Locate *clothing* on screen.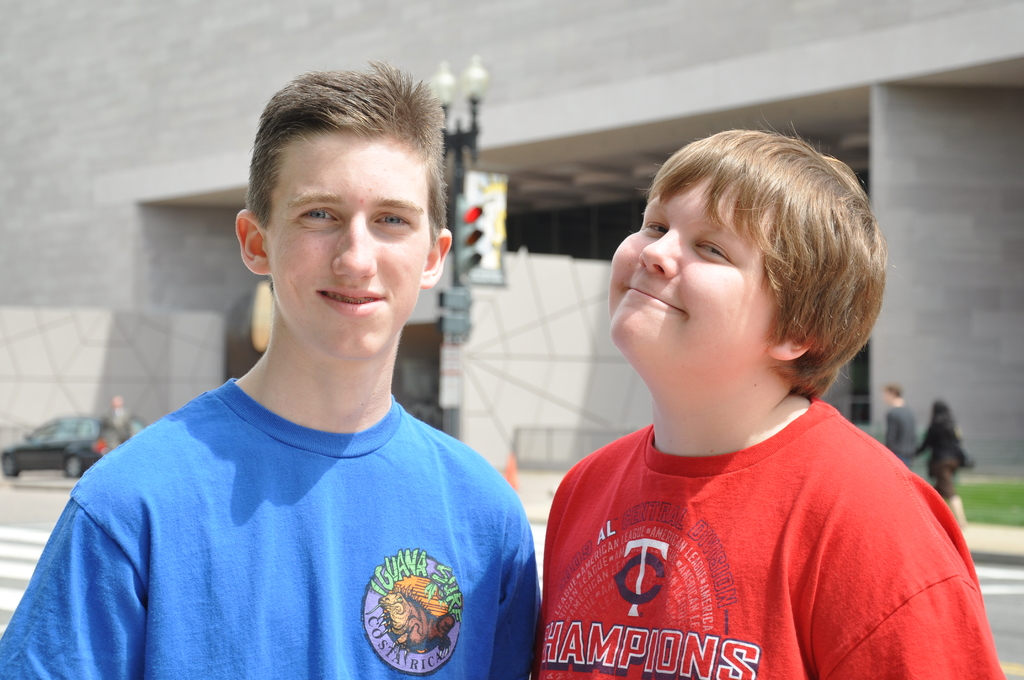
On screen at [916,417,966,496].
